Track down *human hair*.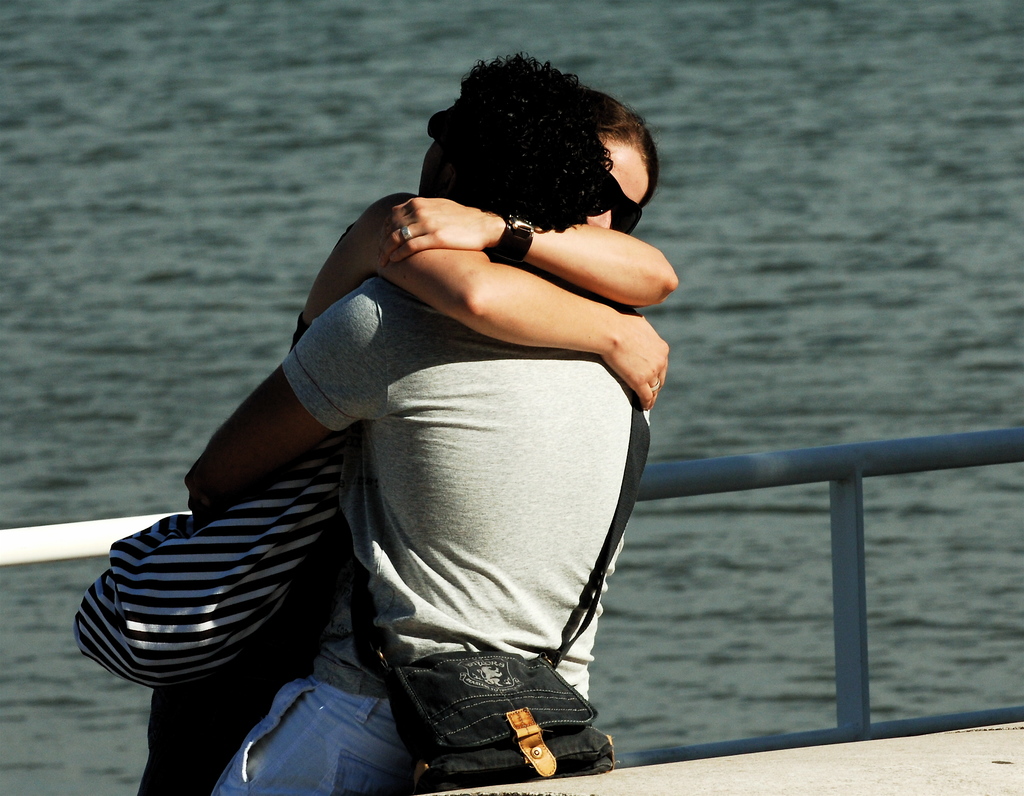
Tracked to [571, 77, 659, 220].
